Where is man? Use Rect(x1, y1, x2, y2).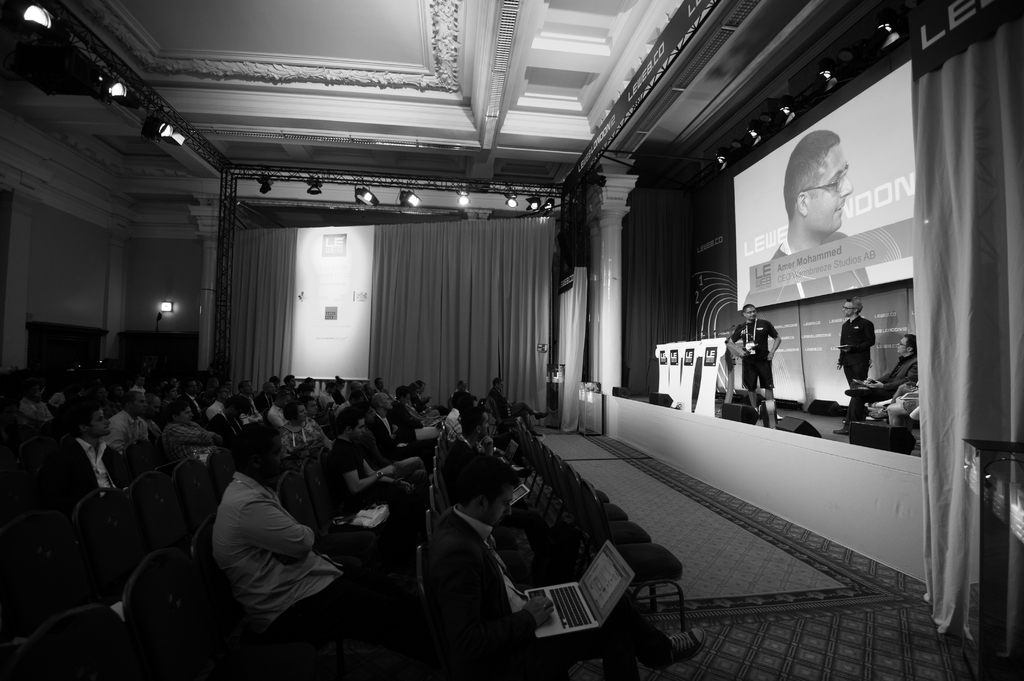
Rect(214, 404, 373, 637).
